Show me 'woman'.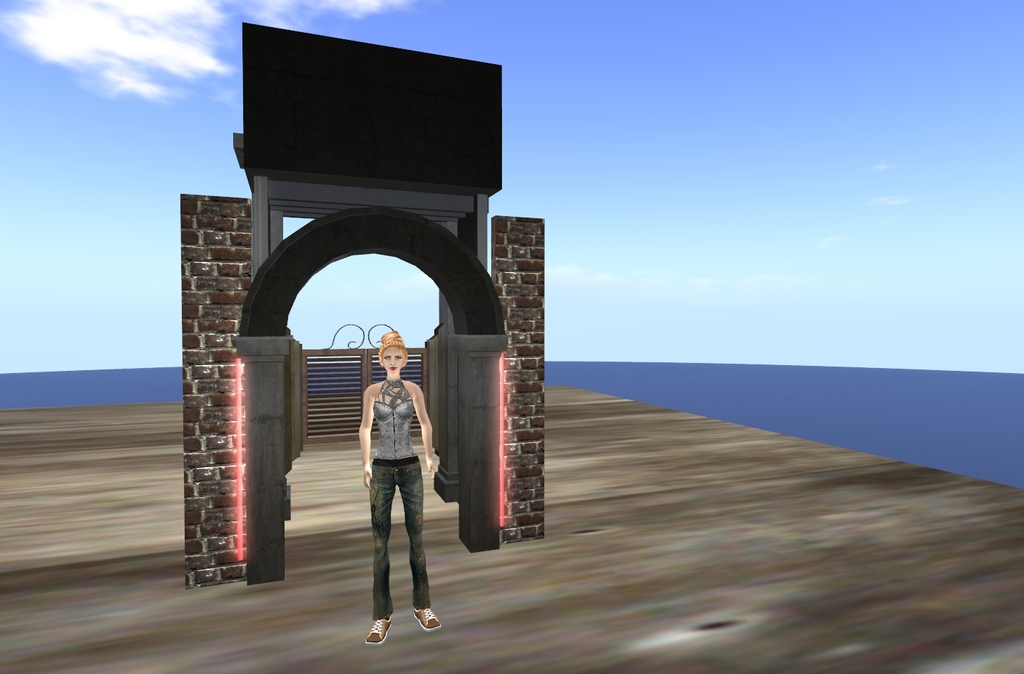
'woman' is here: select_region(339, 329, 436, 629).
